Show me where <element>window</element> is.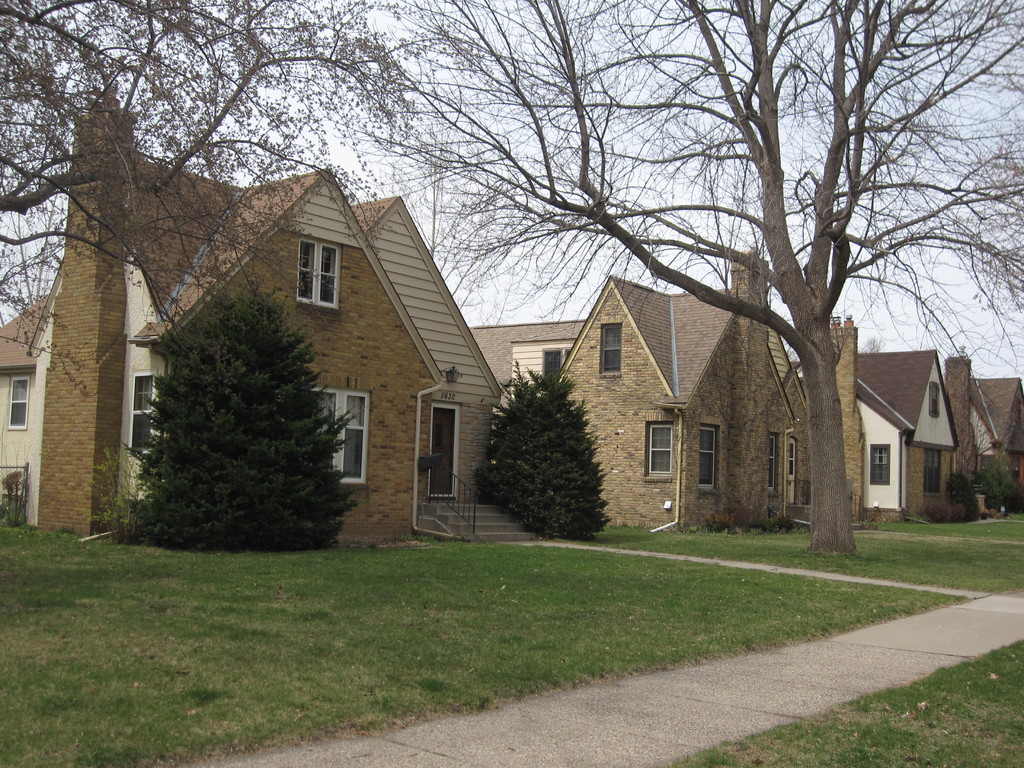
<element>window</element> is at <region>307, 389, 371, 490</region>.
